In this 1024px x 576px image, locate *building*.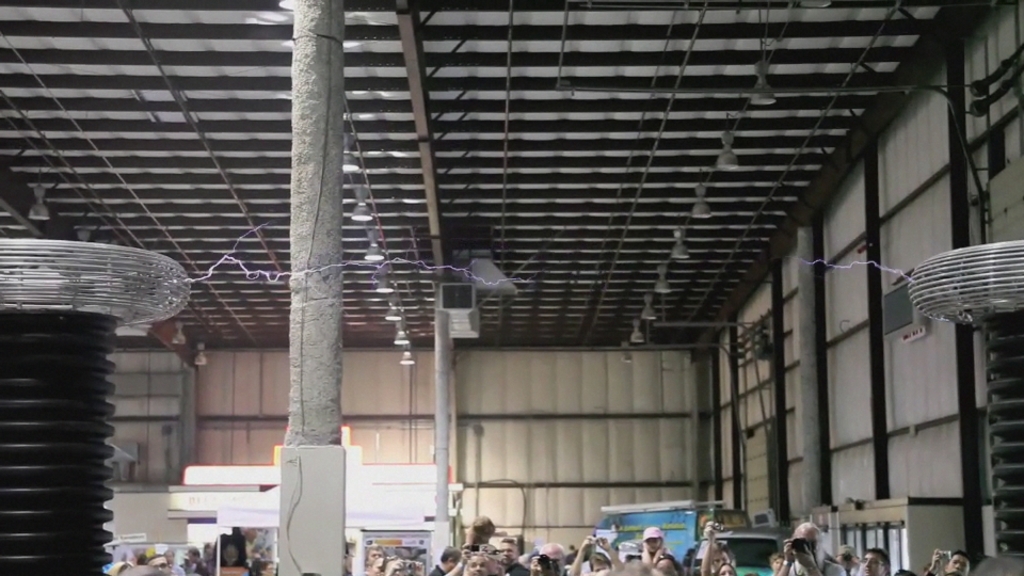
Bounding box: (0,0,1023,575).
